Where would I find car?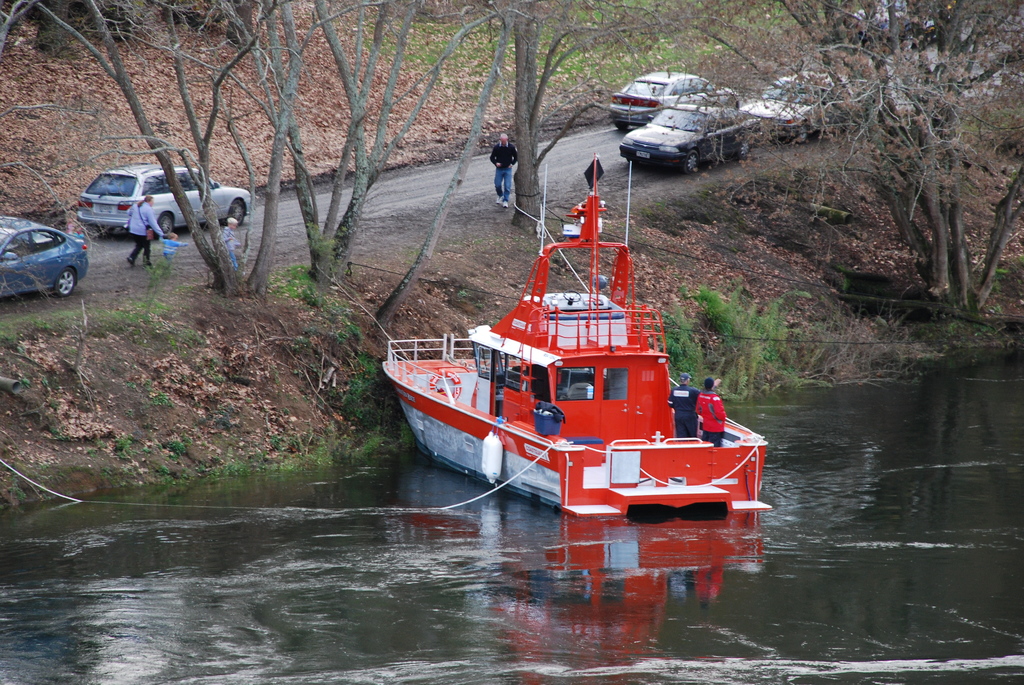
At {"x1": 615, "y1": 102, "x2": 751, "y2": 170}.
